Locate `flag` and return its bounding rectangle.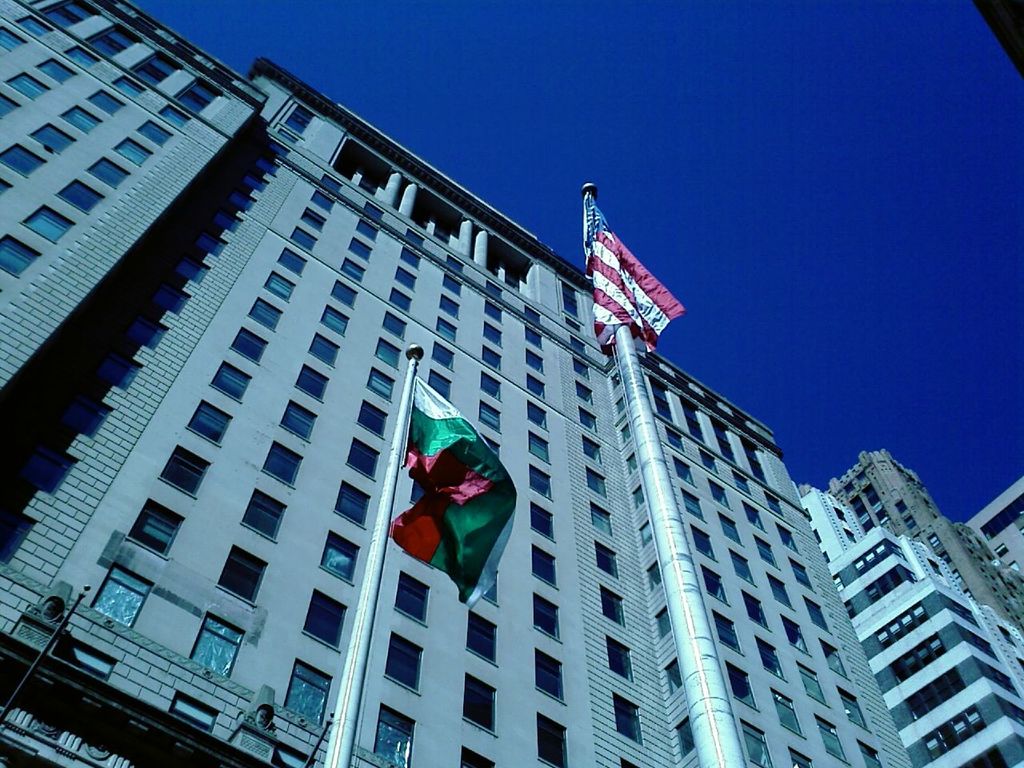
crop(388, 374, 524, 614).
